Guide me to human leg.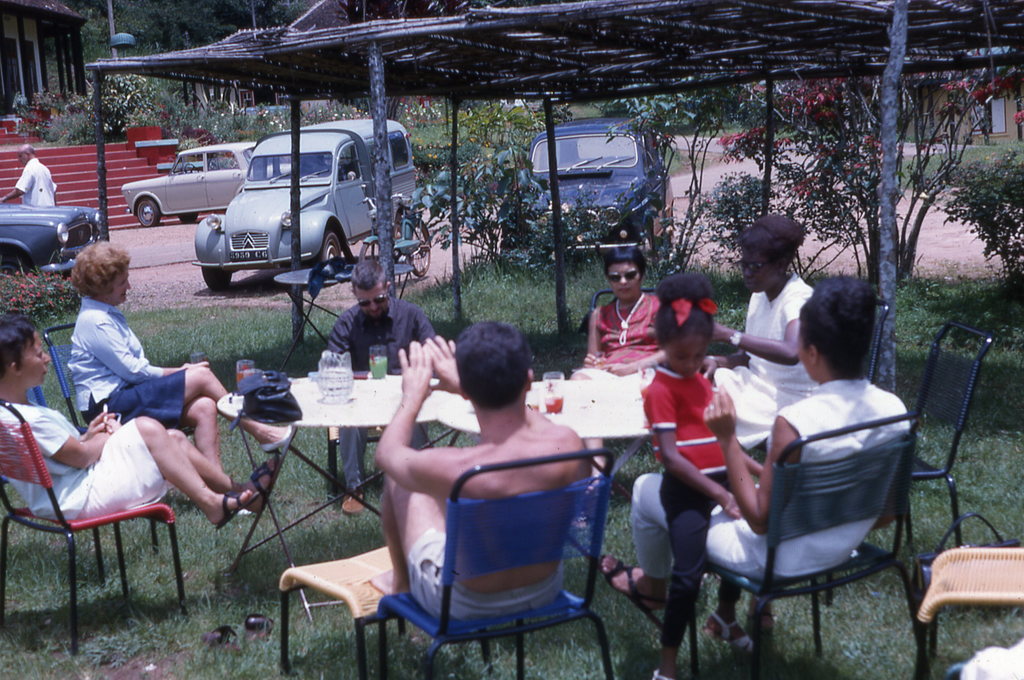
Guidance: bbox(650, 483, 718, 677).
